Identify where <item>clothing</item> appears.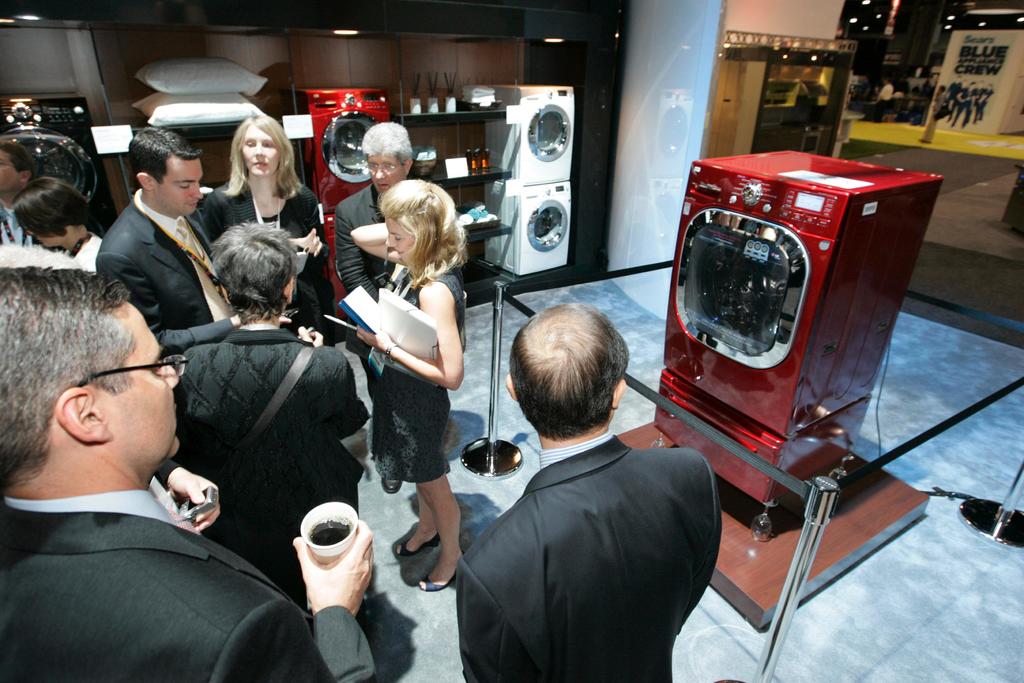
Appears at 168/323/357/613.
